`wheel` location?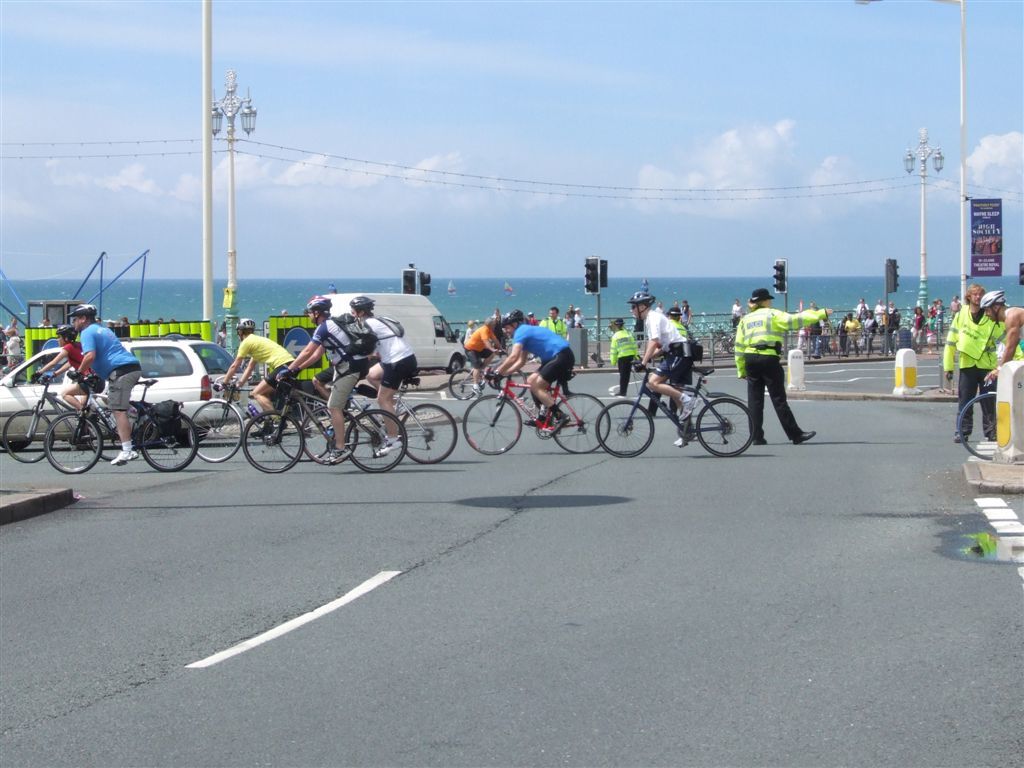
138/423/160/445
